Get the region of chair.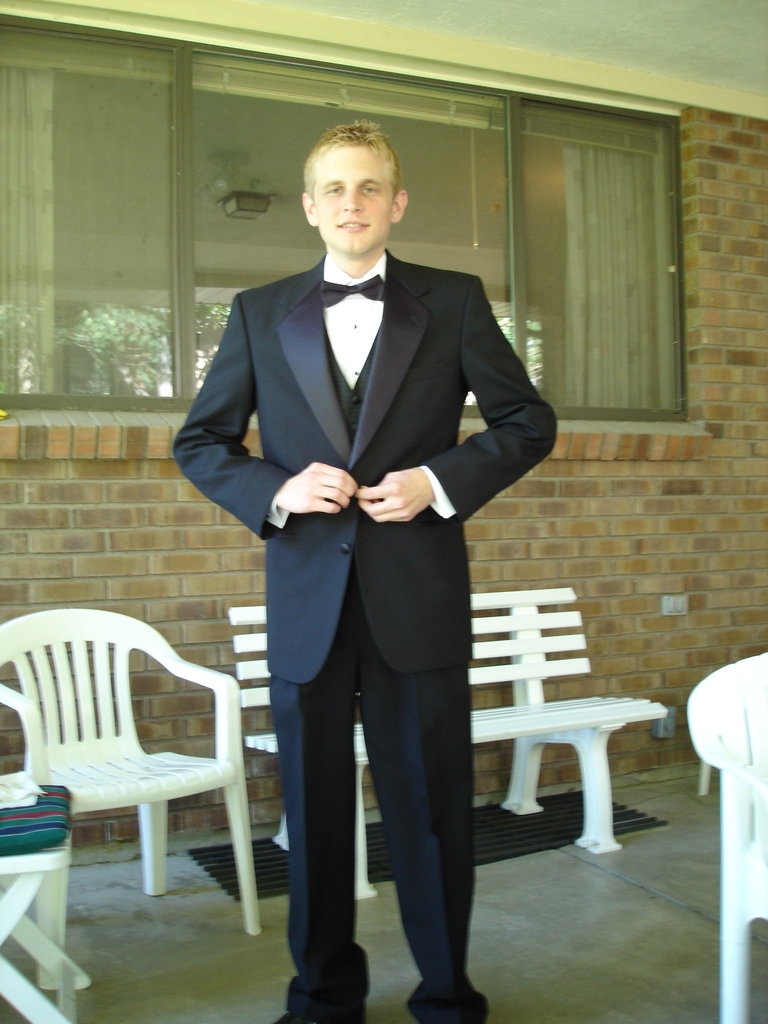
[14, 610, 257, 927].
